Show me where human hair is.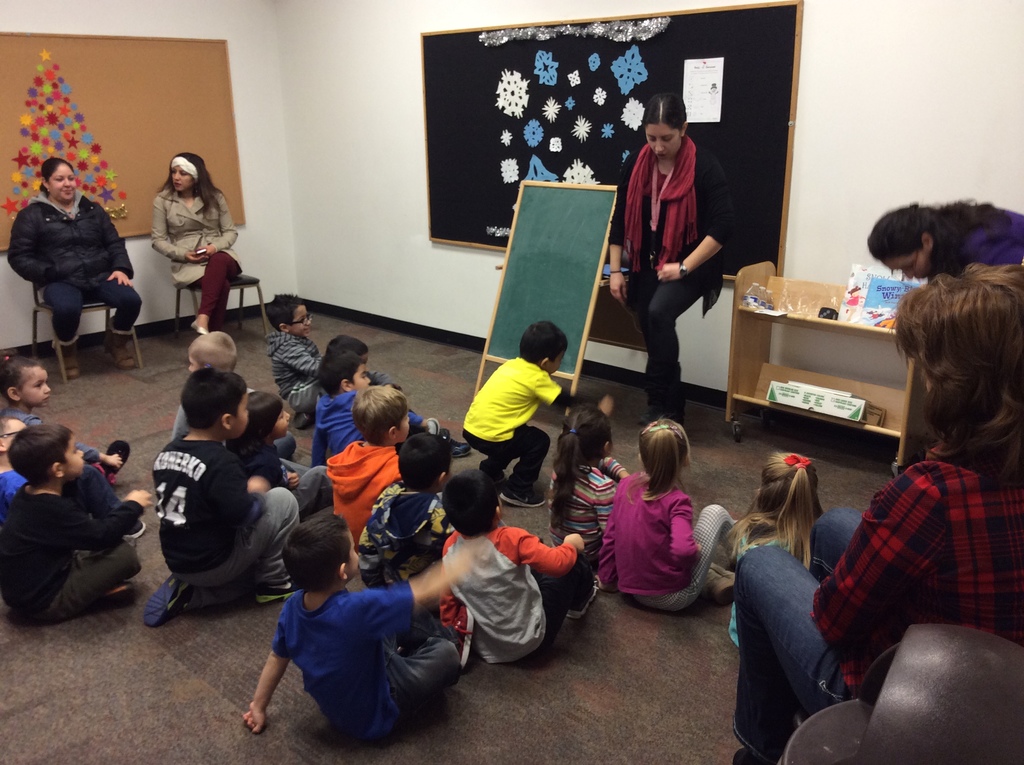
human hair is at [x1=646, y1=93, x2=689, y2=129].
